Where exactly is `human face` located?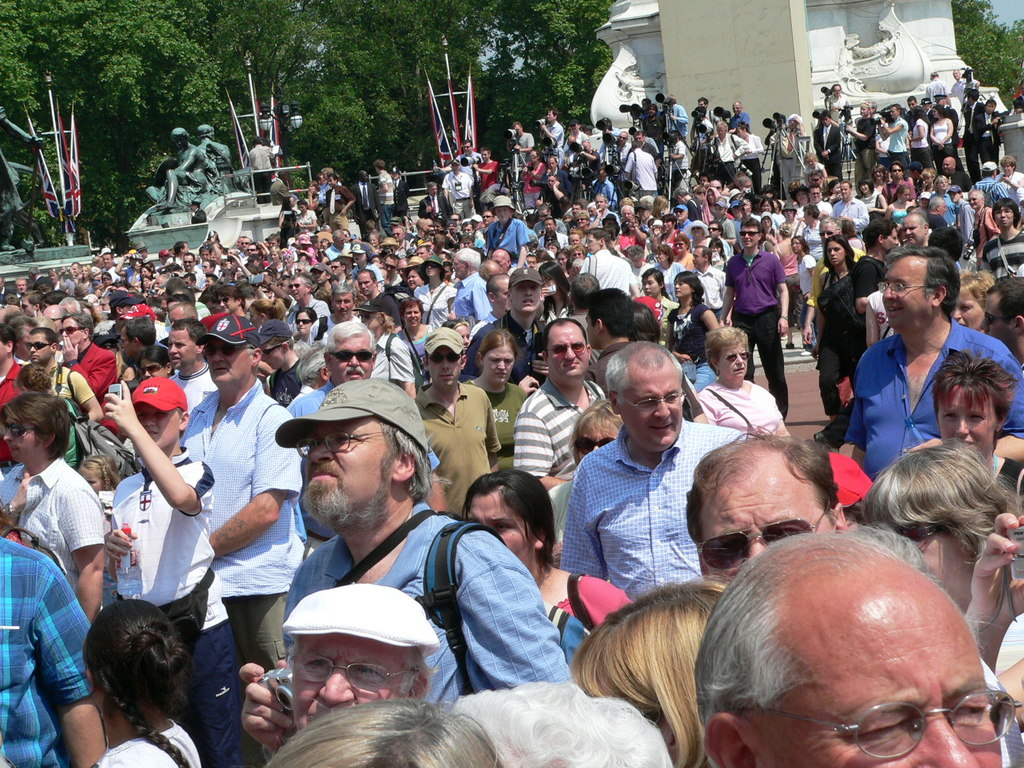
Its bounding box is <region>452, 258, 463, 279</region>.
